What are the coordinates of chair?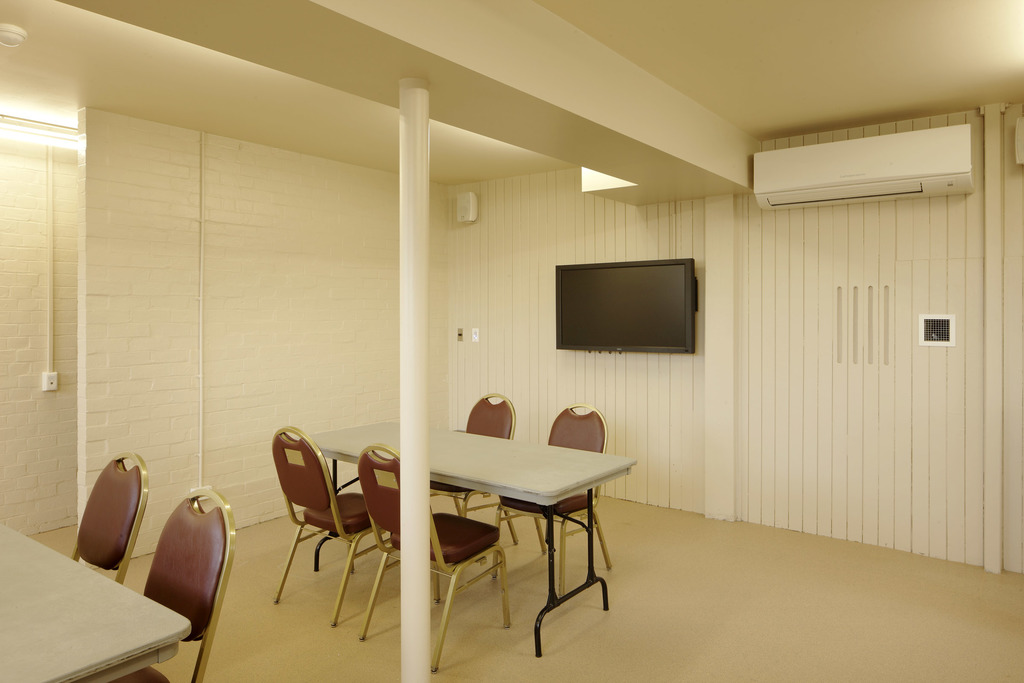
(447, 388, 521, 555).
